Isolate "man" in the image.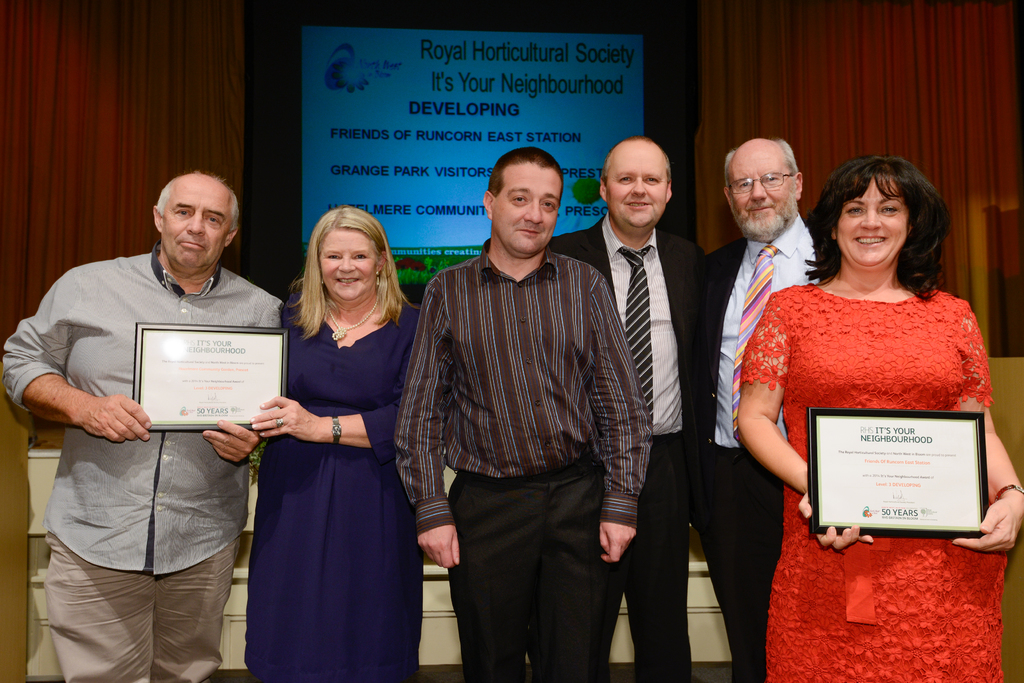
Isolated region: crop(0, 165, 292, 682).
